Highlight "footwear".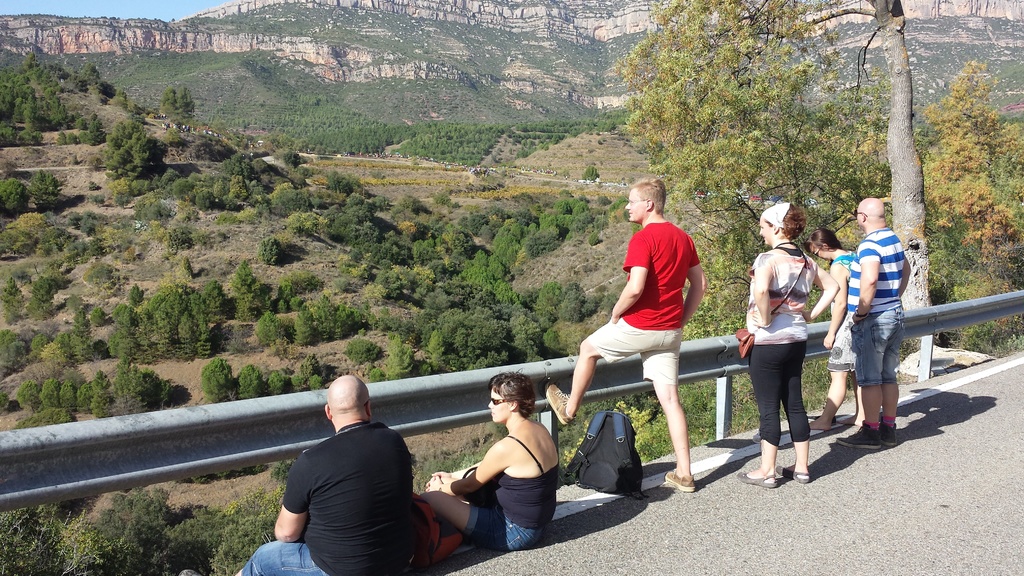
Highlighted region: 733:472:779:486.
